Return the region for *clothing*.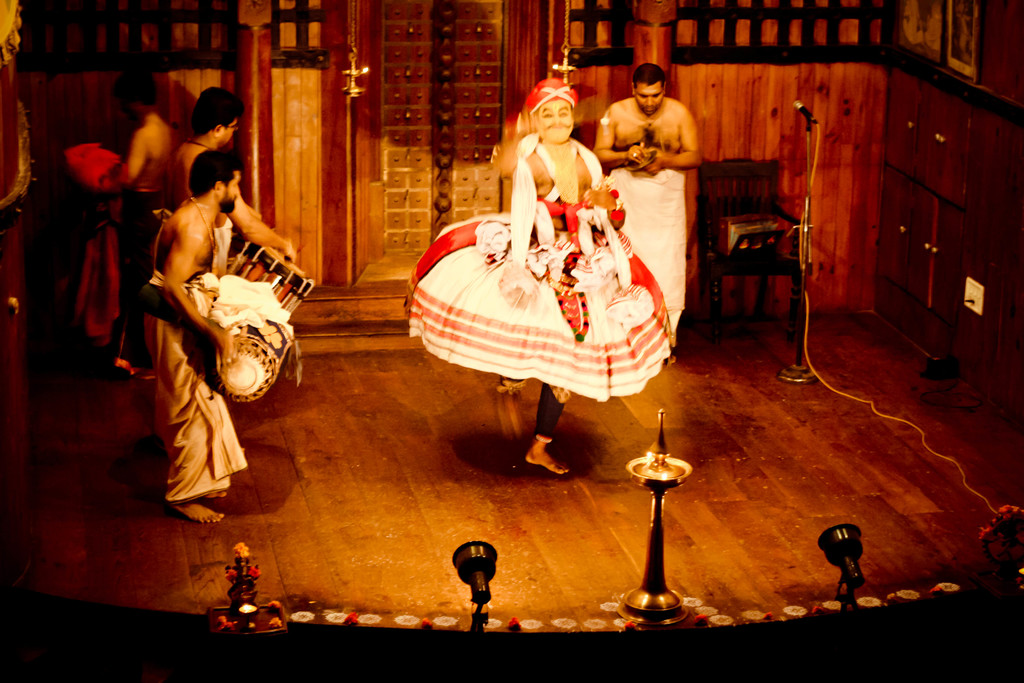
bbox=(419, 156, 684, 372).
